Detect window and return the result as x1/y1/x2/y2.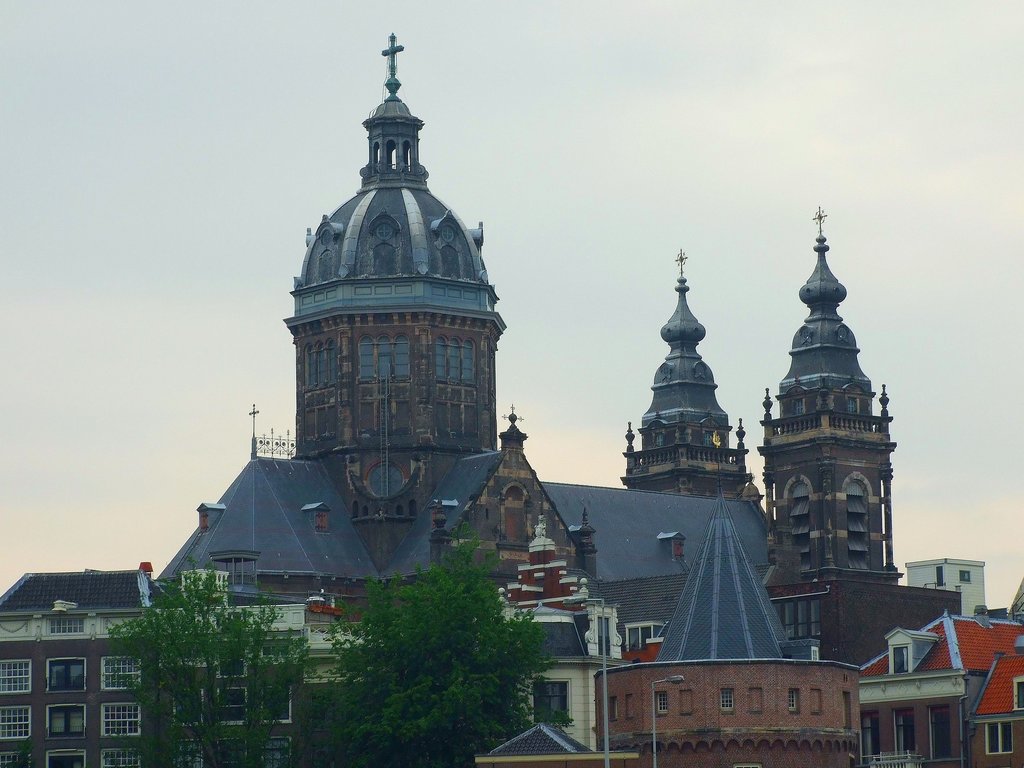
303/336/340/385.
